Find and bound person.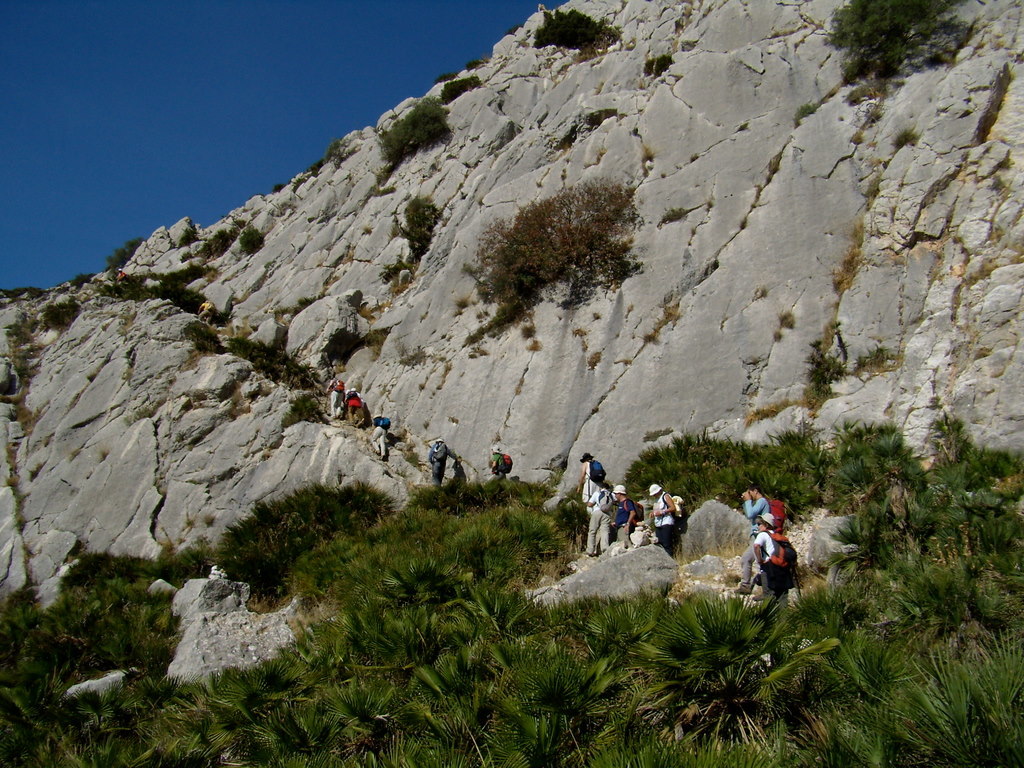
Bound: bbox(493, 445, 516, 478).
